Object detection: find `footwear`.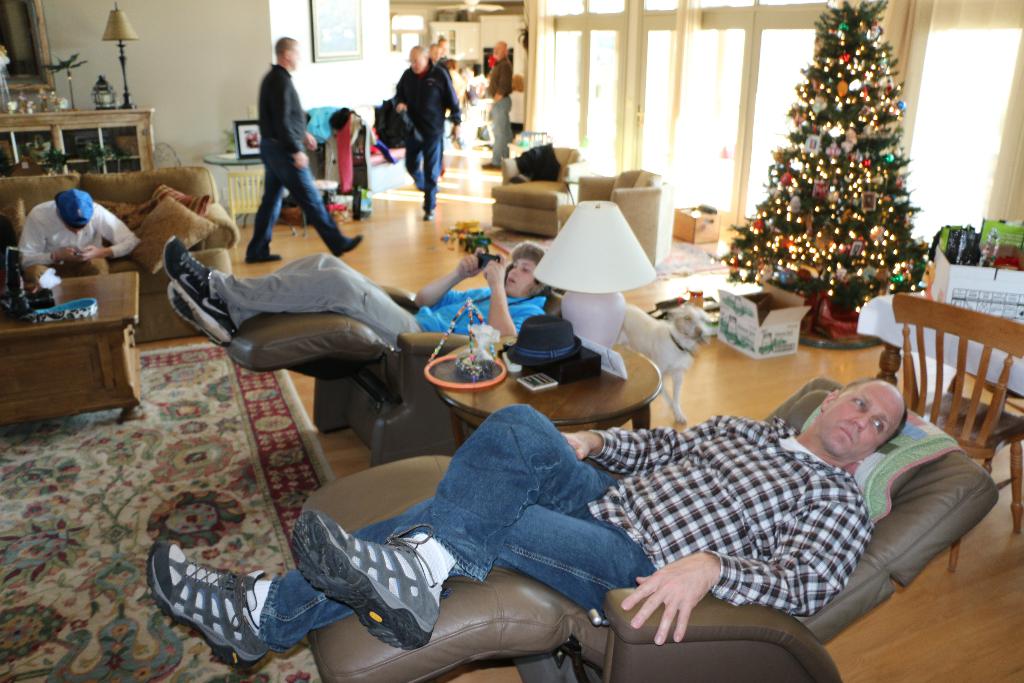
[left=330, top=232, right=365, bottom=257].
